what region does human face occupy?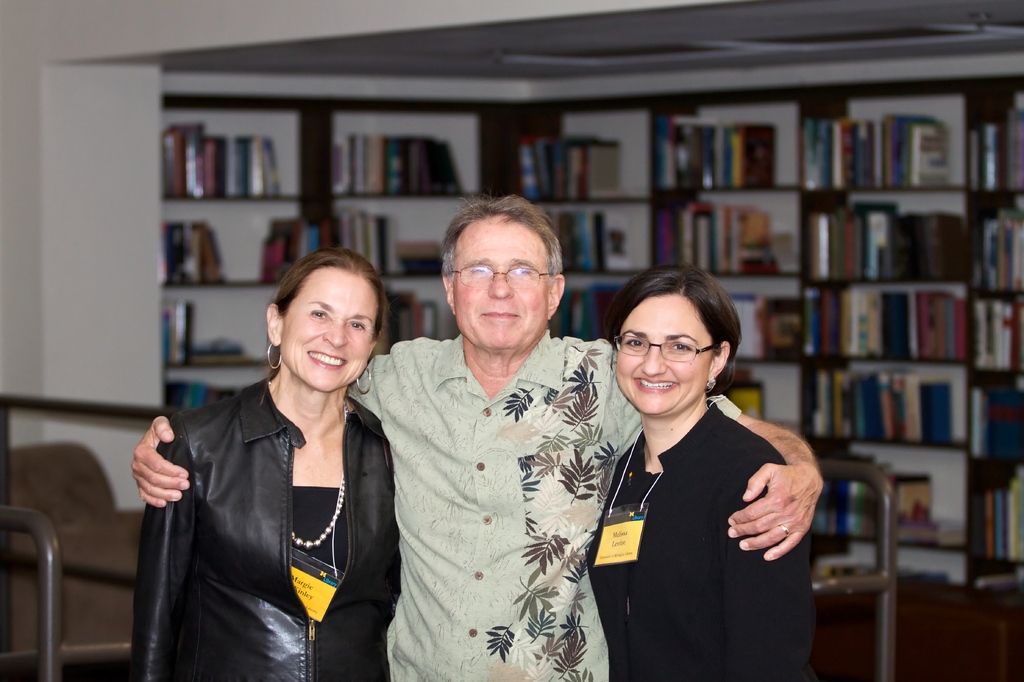
bbox=[463, 210, 548, 352].
